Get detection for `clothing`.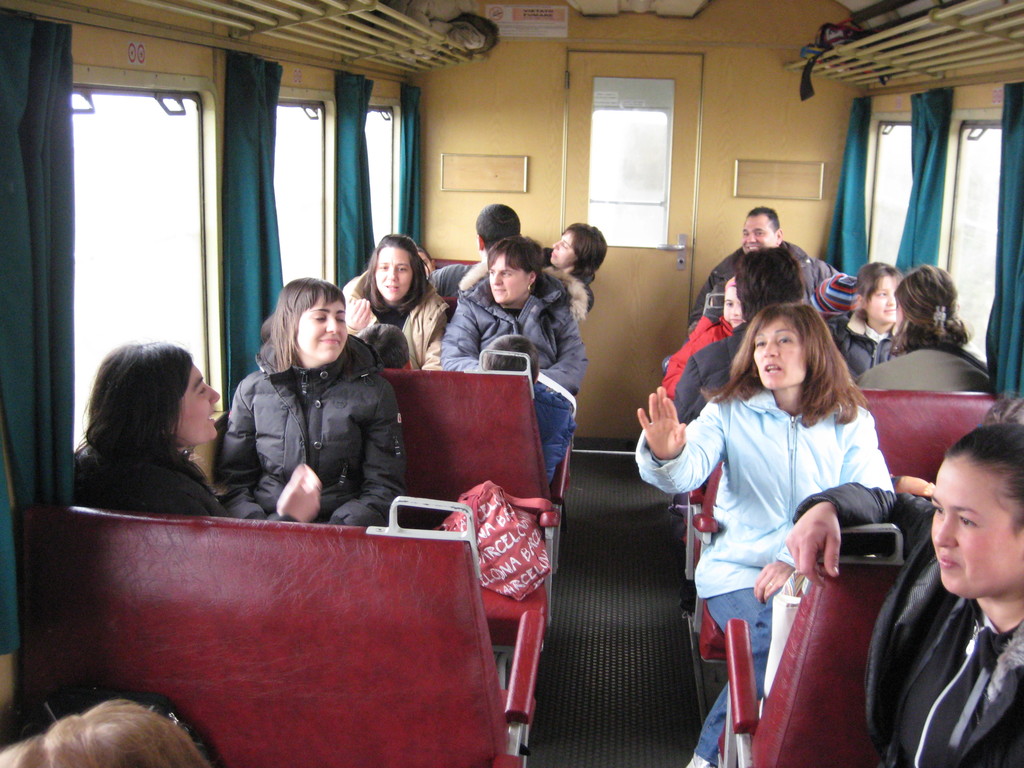
Detection: detection(339, 262, 456, 367).
